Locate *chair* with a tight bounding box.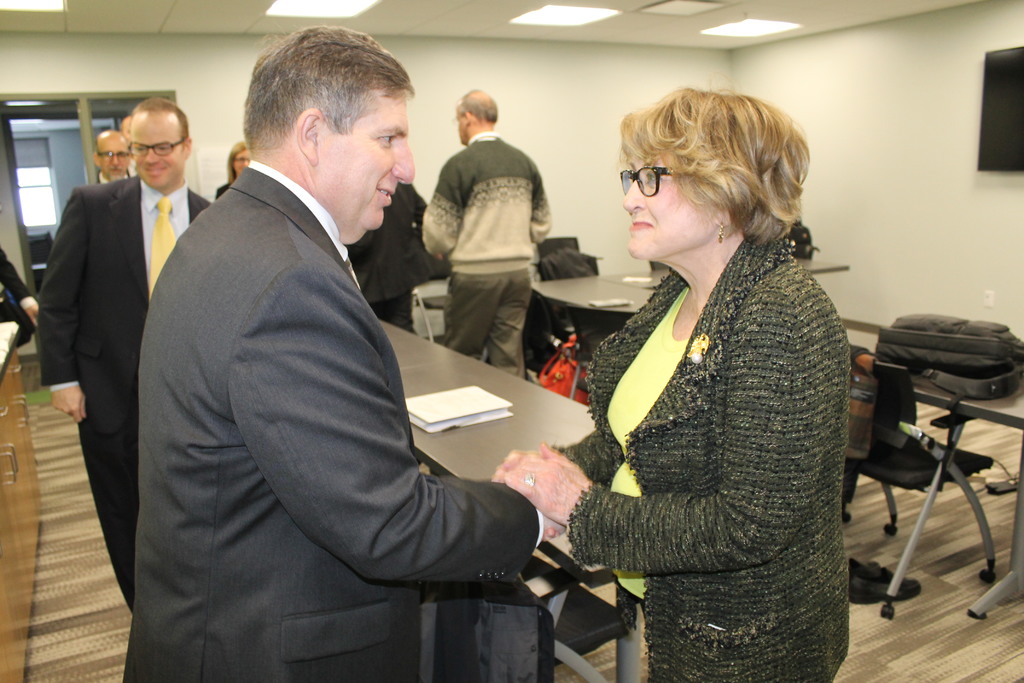
{"x1": 548, "y1": 306, "x2": 642, "y2": 398}.
